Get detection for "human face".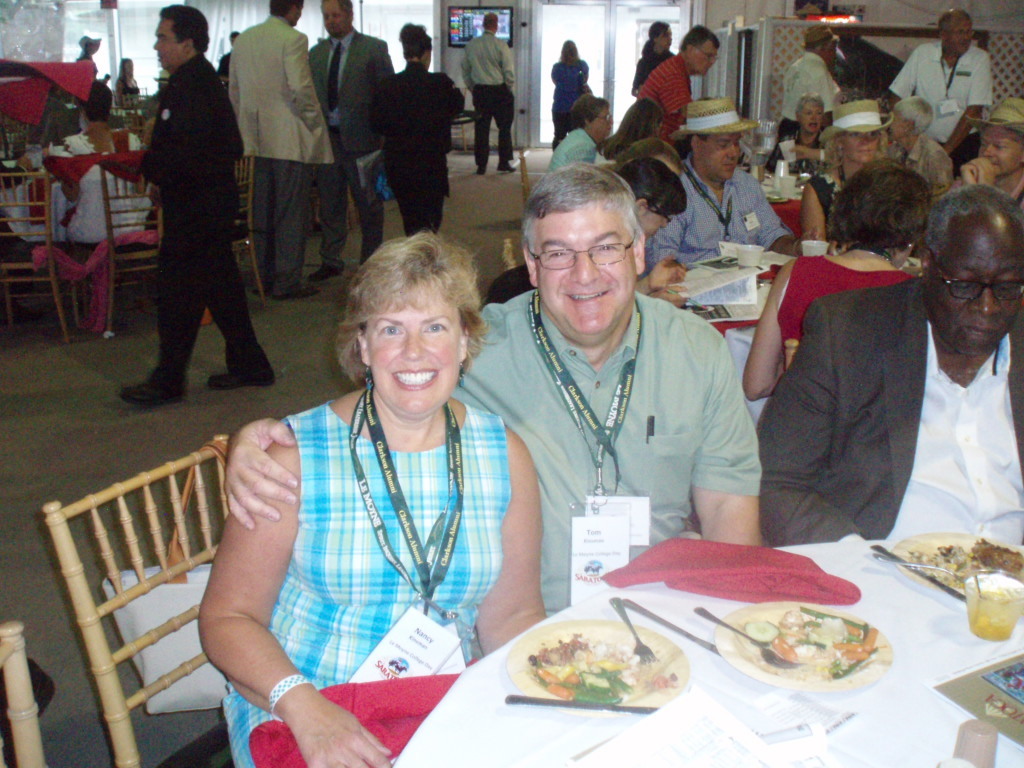
Detection: bbox=[824, 43, 839, 63].
